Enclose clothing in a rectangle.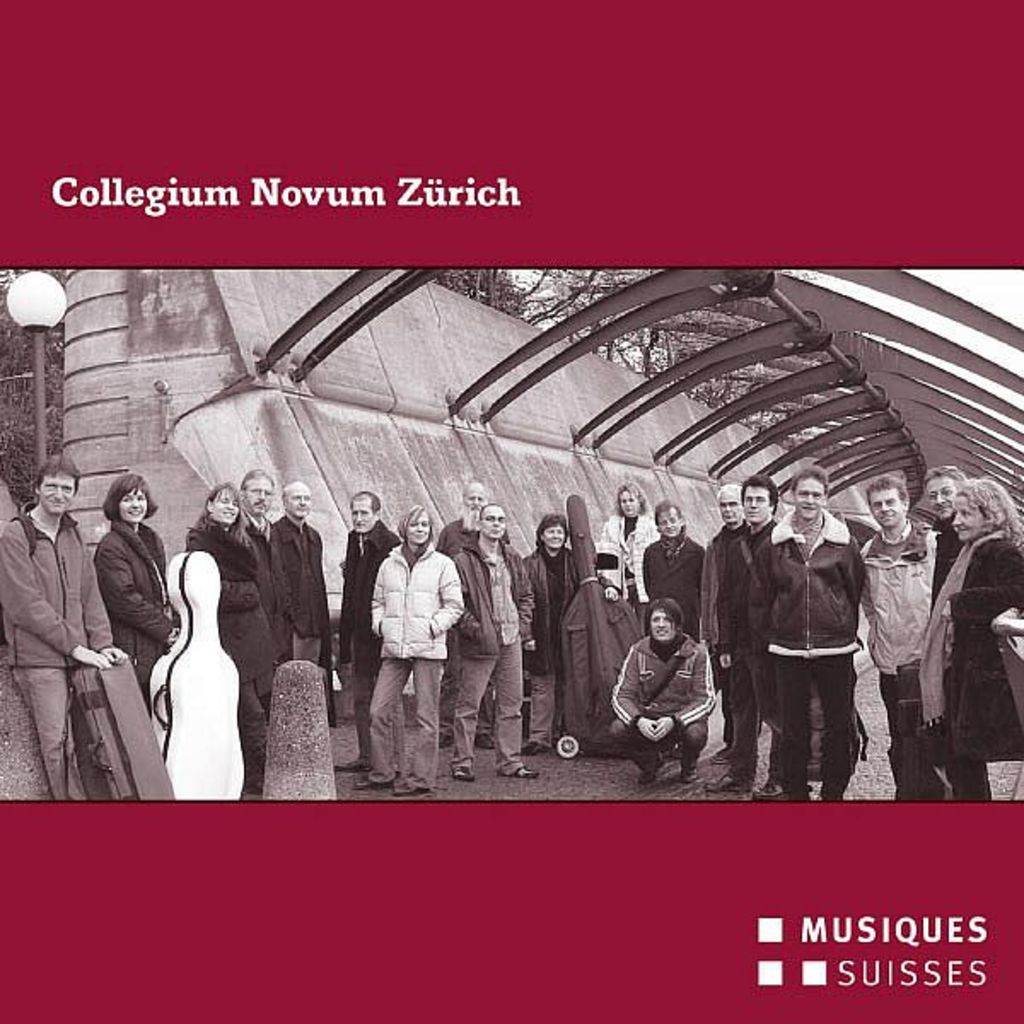
box(0, 503, 108, 795).
